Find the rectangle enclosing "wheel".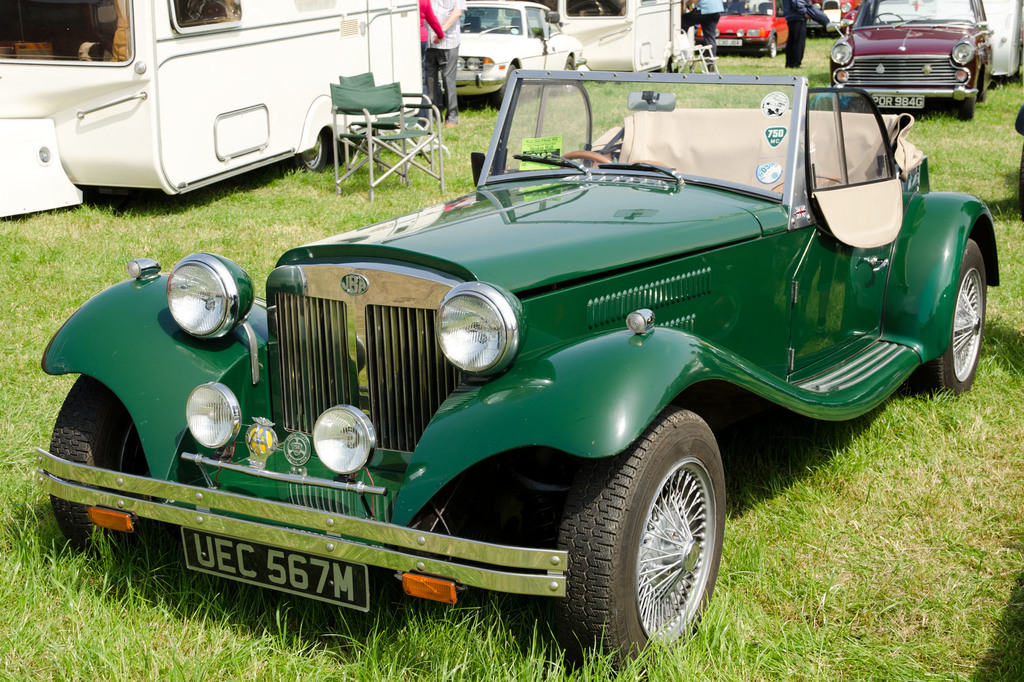
560, 409, 733, 676.
